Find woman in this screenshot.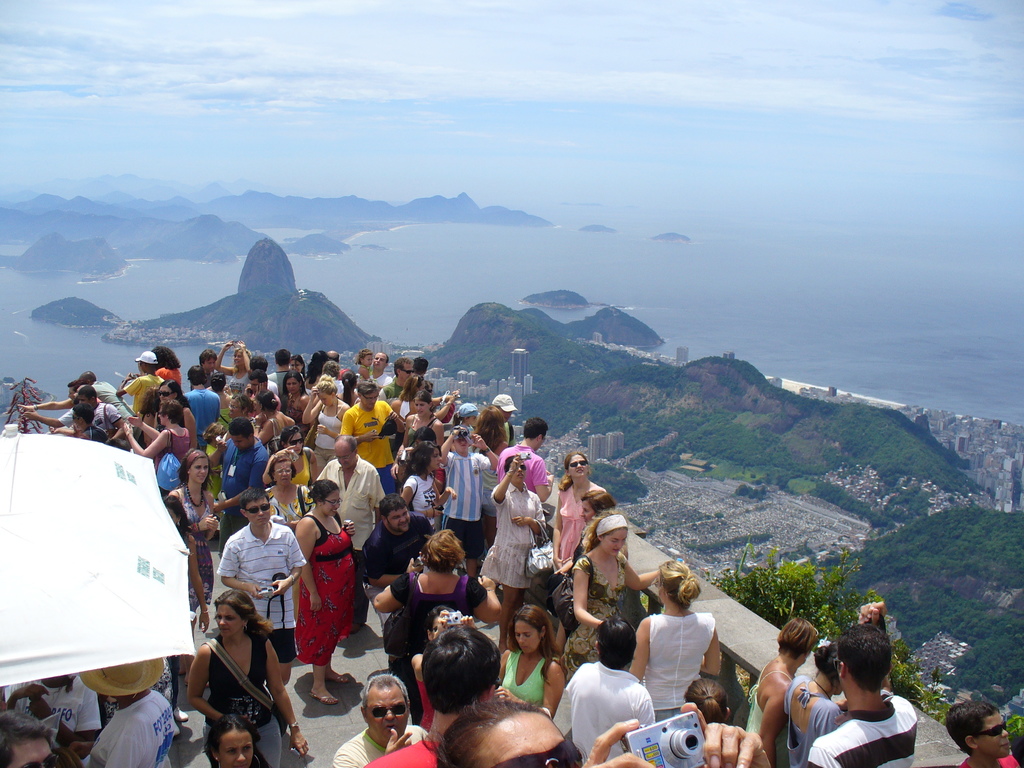
The bounding box for woman is {"left": 479, "top": 403, "right": 510, "bottom": 547}.
